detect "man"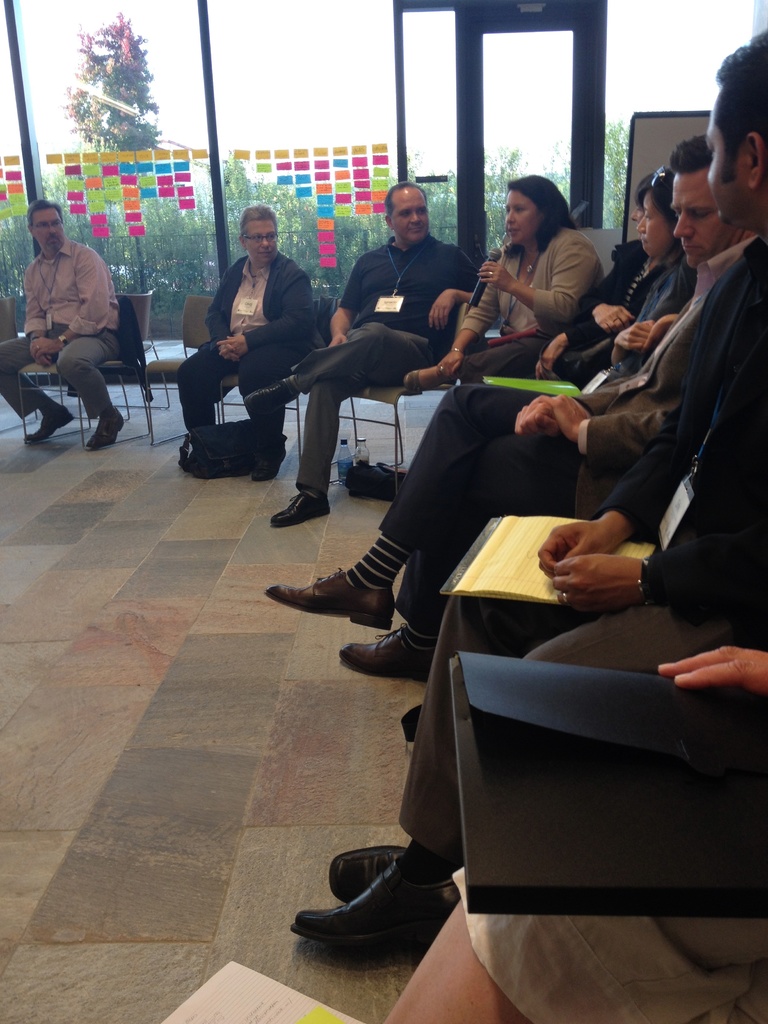
[left=17, top=184, right=134, bottom=436]
